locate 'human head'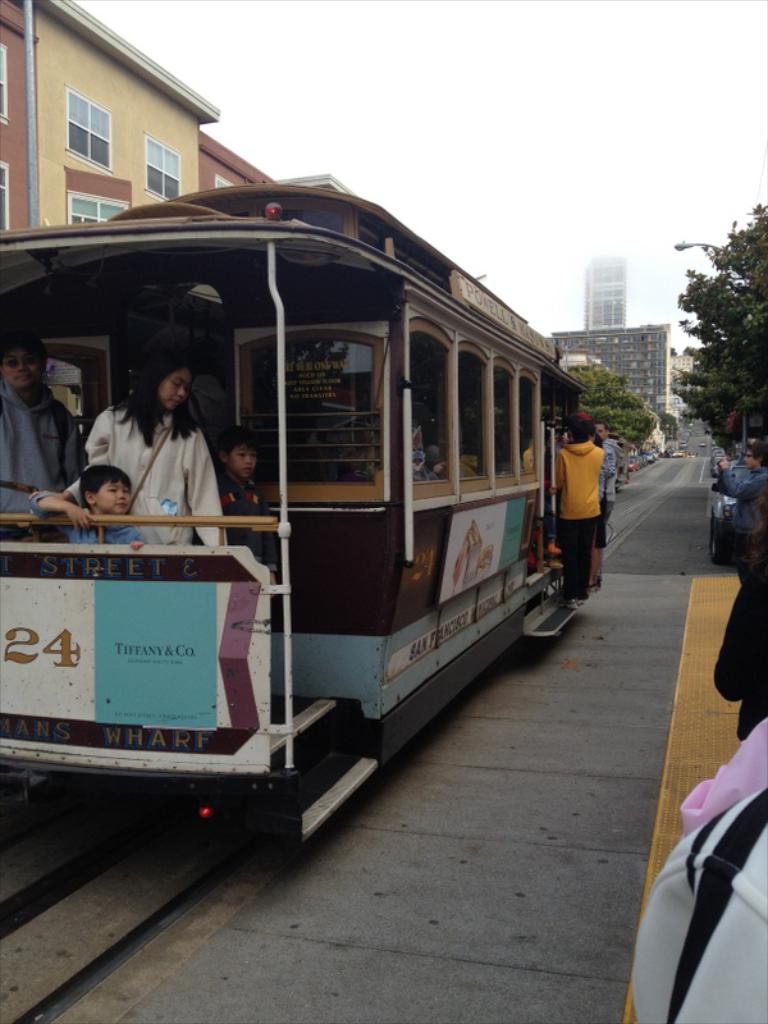
(562, 419, 588, 445)
